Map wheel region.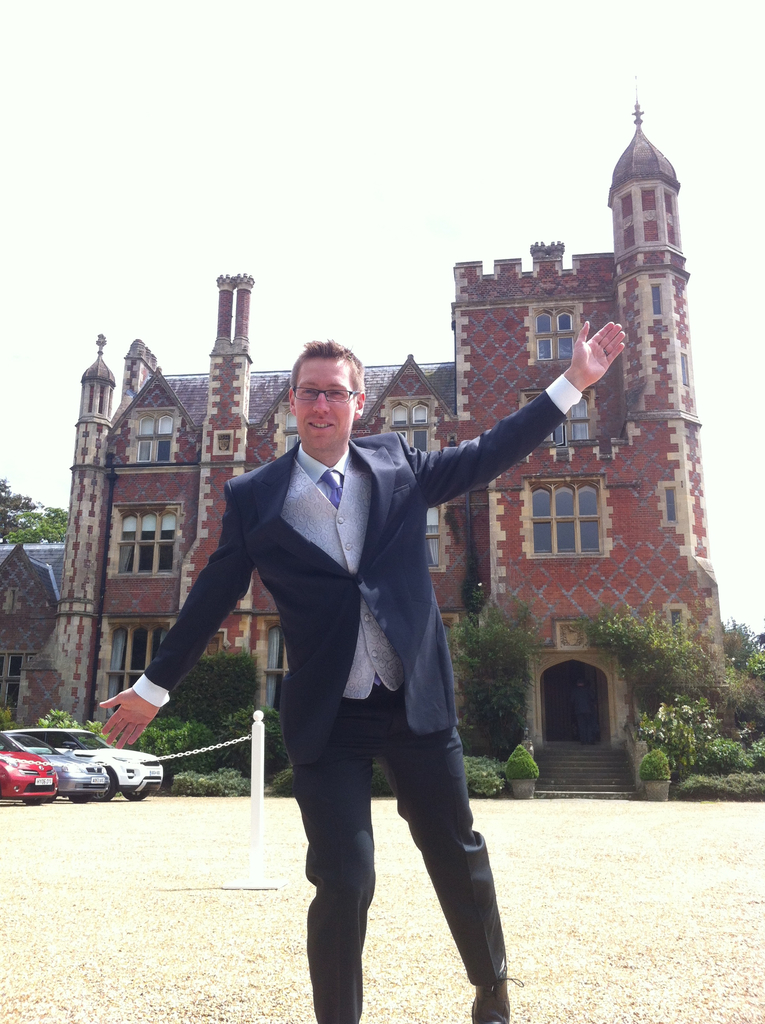
Mapped to pyautogui.locateOnScreen(88, 767, 120, 805).
